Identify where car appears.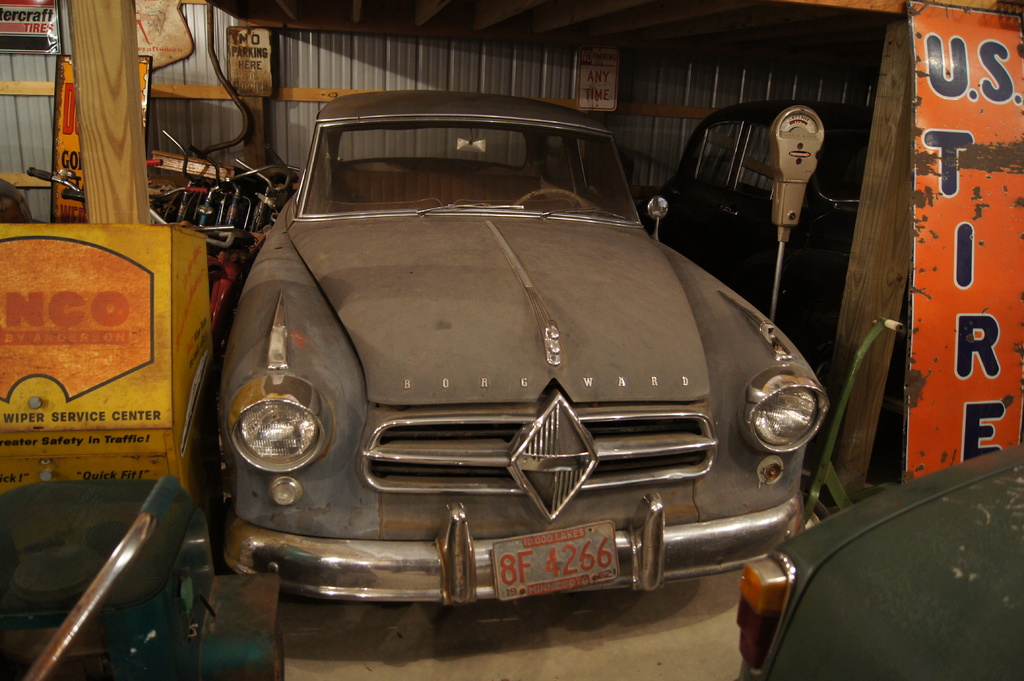
Appears at box=[215, 91, 833, 616].
